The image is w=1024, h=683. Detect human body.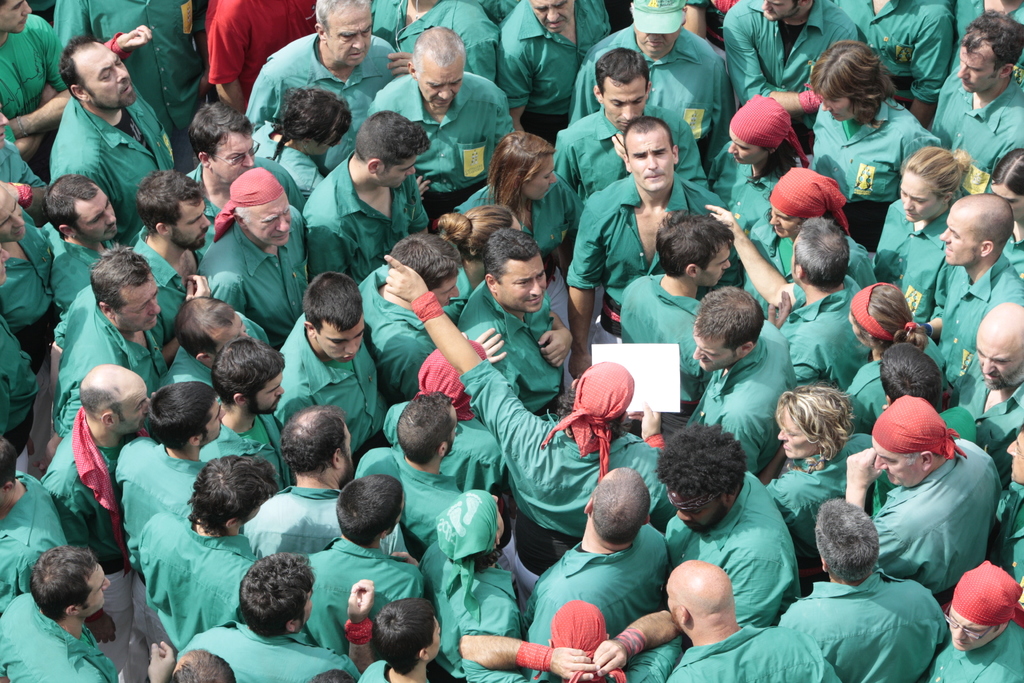
Detection: select_region(935, 564, 1018, 682).
